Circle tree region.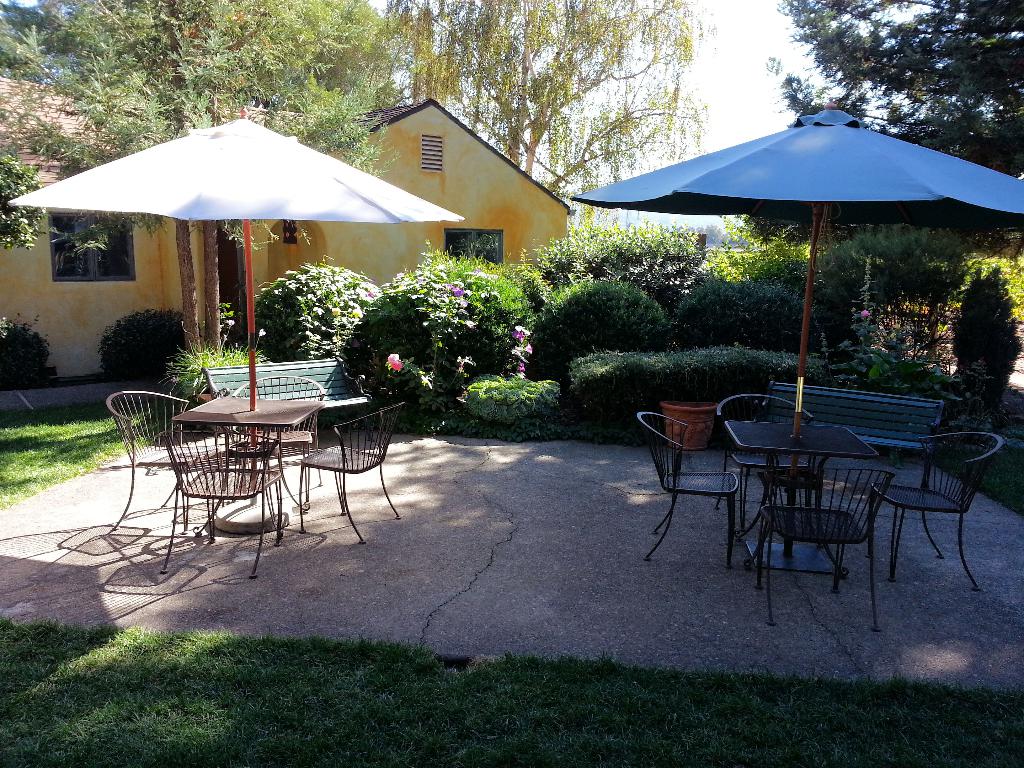
Region: <bbox>760, 0, 1023, 253</bbox>.
